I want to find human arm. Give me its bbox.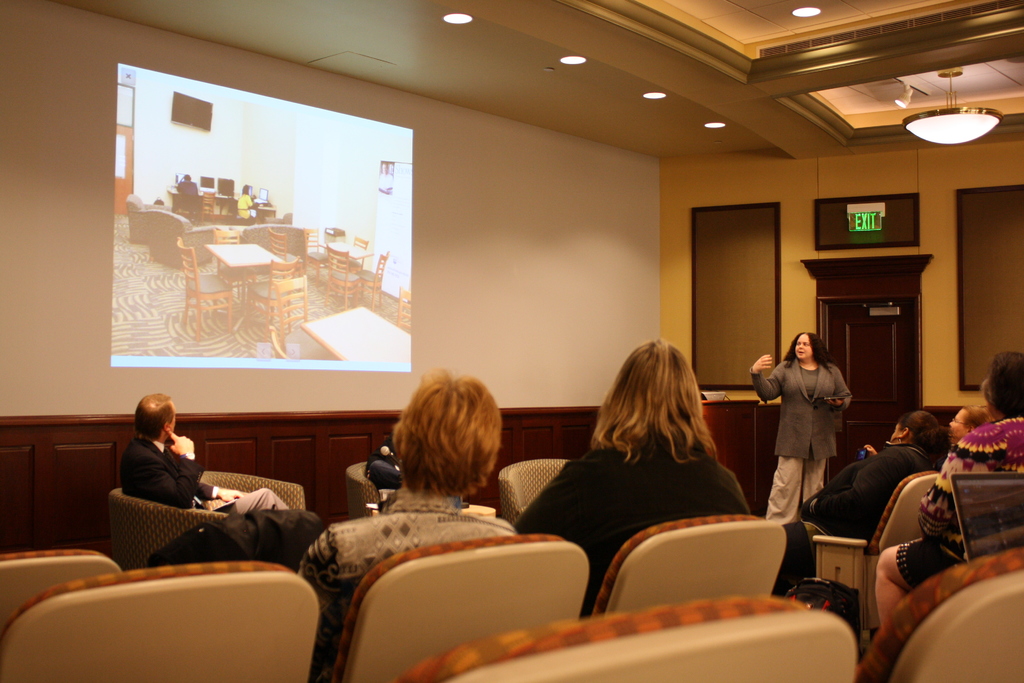
(834, 367, 855, 407).
